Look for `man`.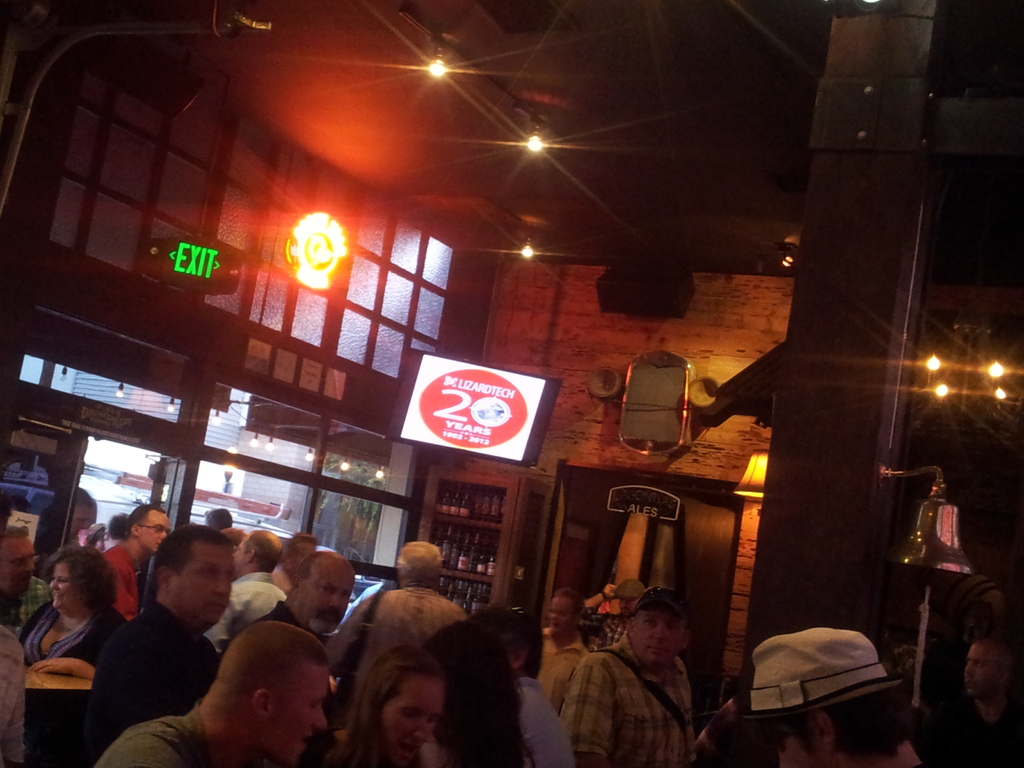
Found: (198, 516, 307, 655).
